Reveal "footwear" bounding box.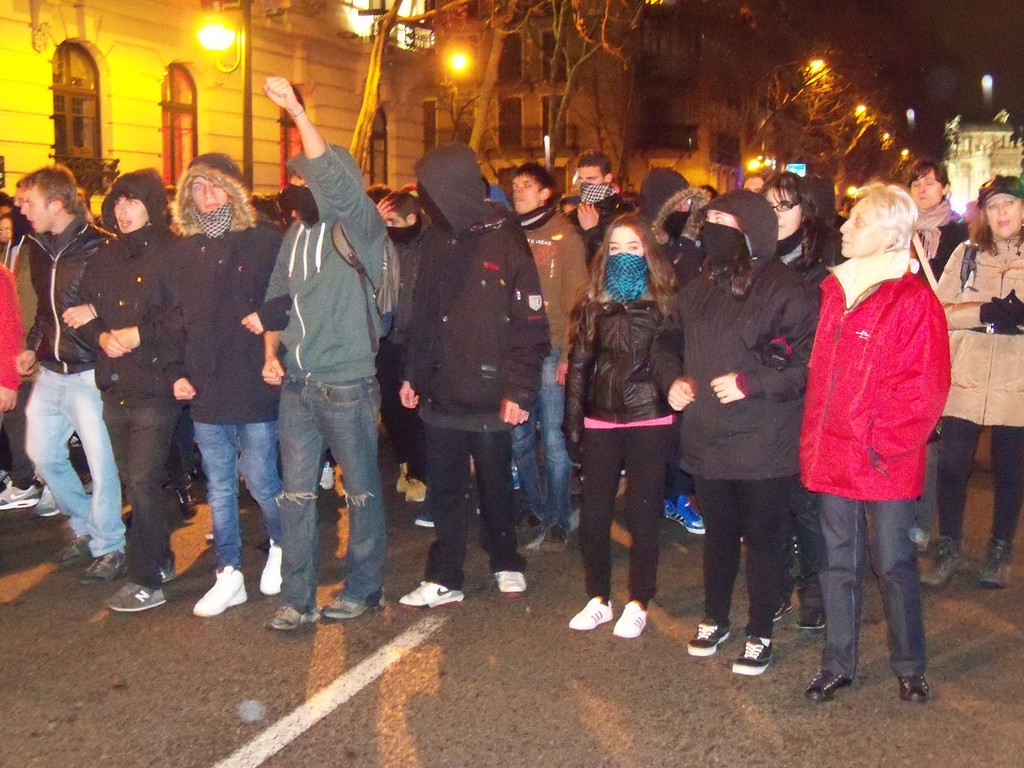
Revealed: 918,537,968,586.
